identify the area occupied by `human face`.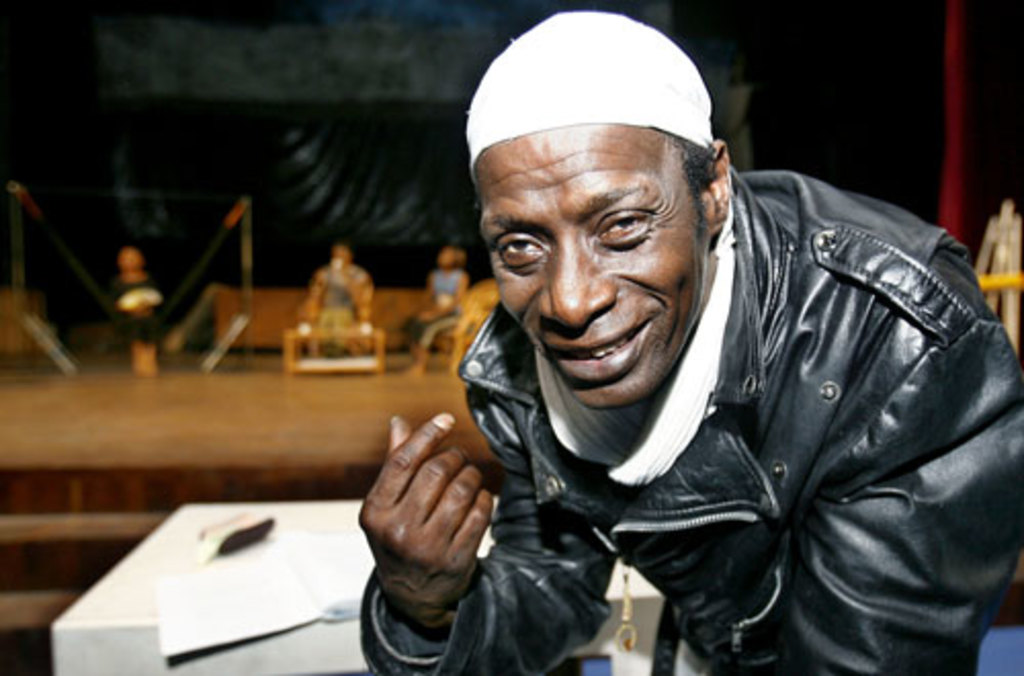
Area: left=467, top=125, right=723, bottom=408.
